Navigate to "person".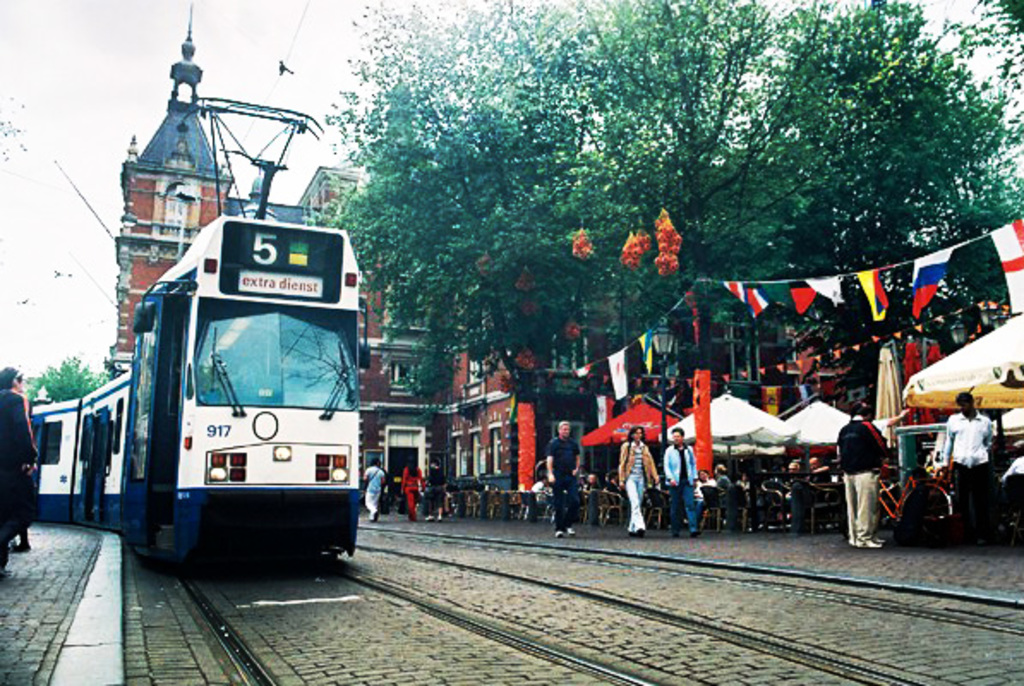
Navigation target: <region>420, 456, 446, 518</region>.
